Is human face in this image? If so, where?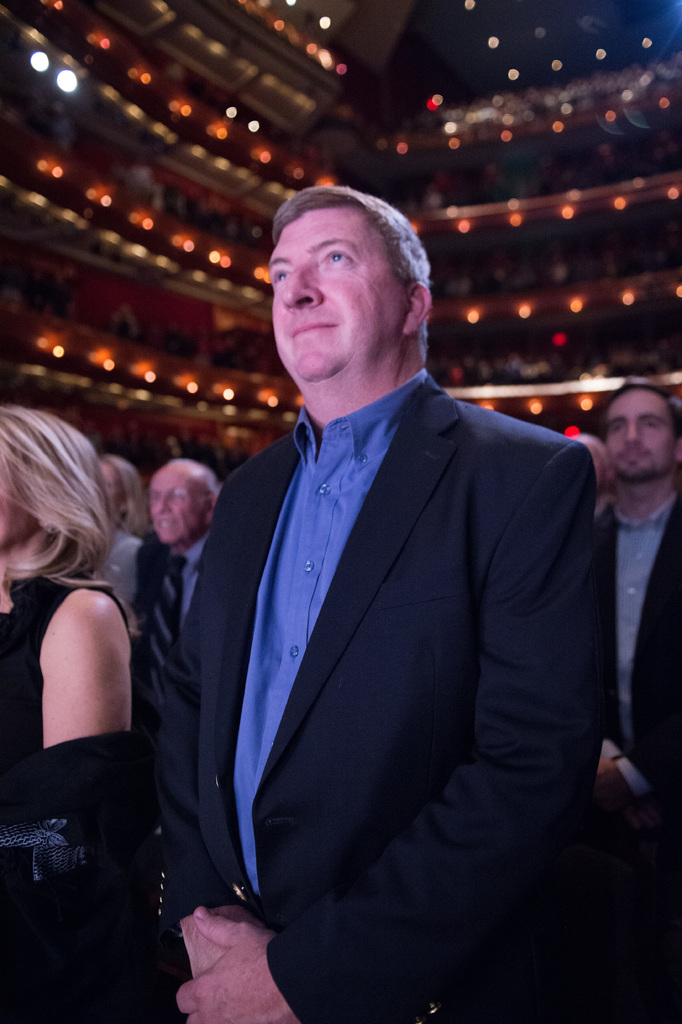
Yes, at crop(269, 211, 417, 393).
